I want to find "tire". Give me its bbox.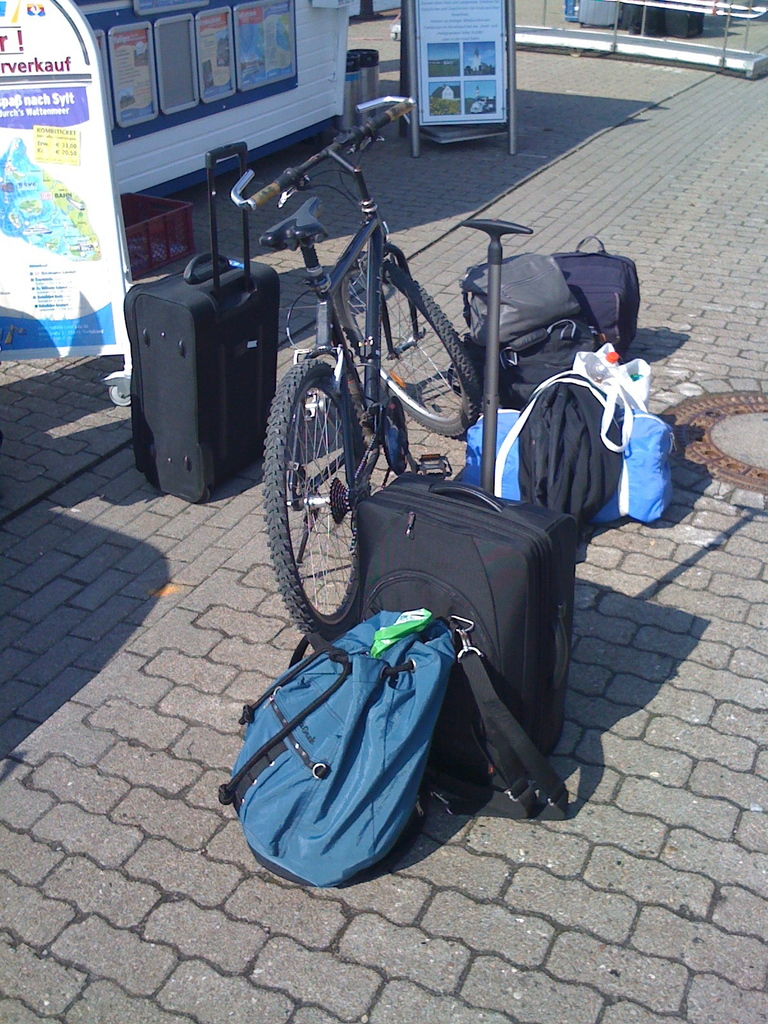
bbox=(333, 256, 481, 440).
